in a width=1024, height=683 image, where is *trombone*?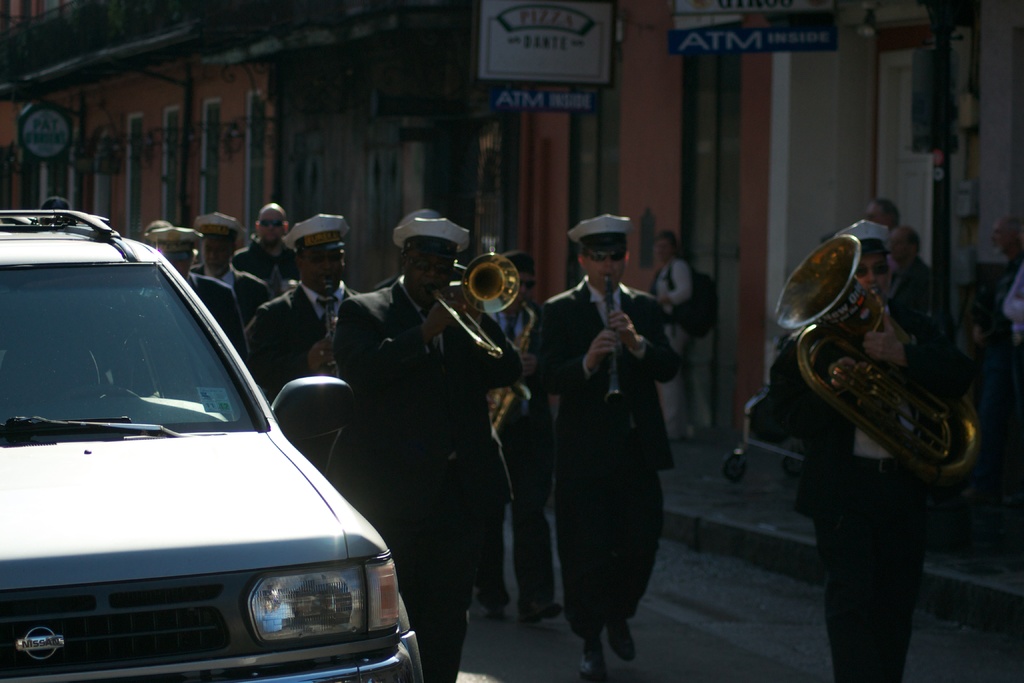
l=431, t=252, r=522, b=357.
